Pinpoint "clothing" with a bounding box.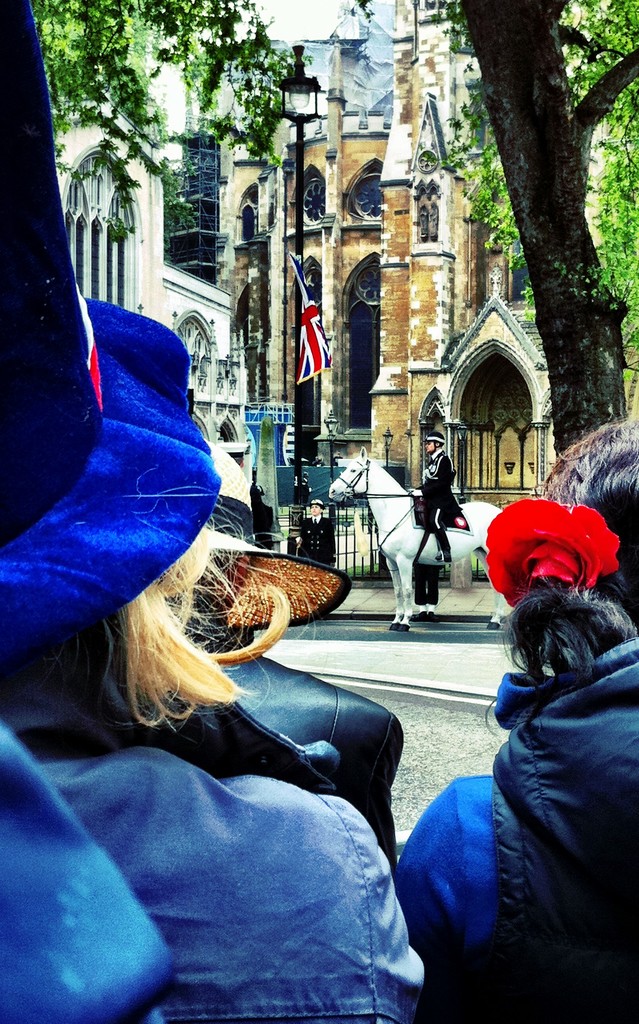
(0,688,407,1023).
